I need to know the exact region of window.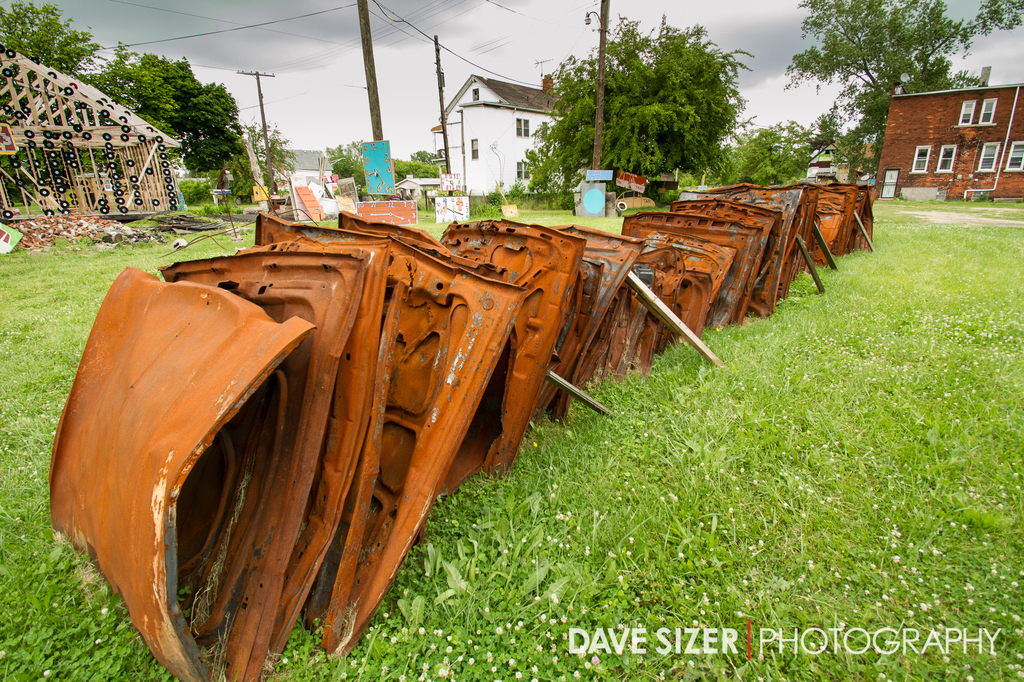
Region: [x1=470, y1=86, x2=479, y2=102].
